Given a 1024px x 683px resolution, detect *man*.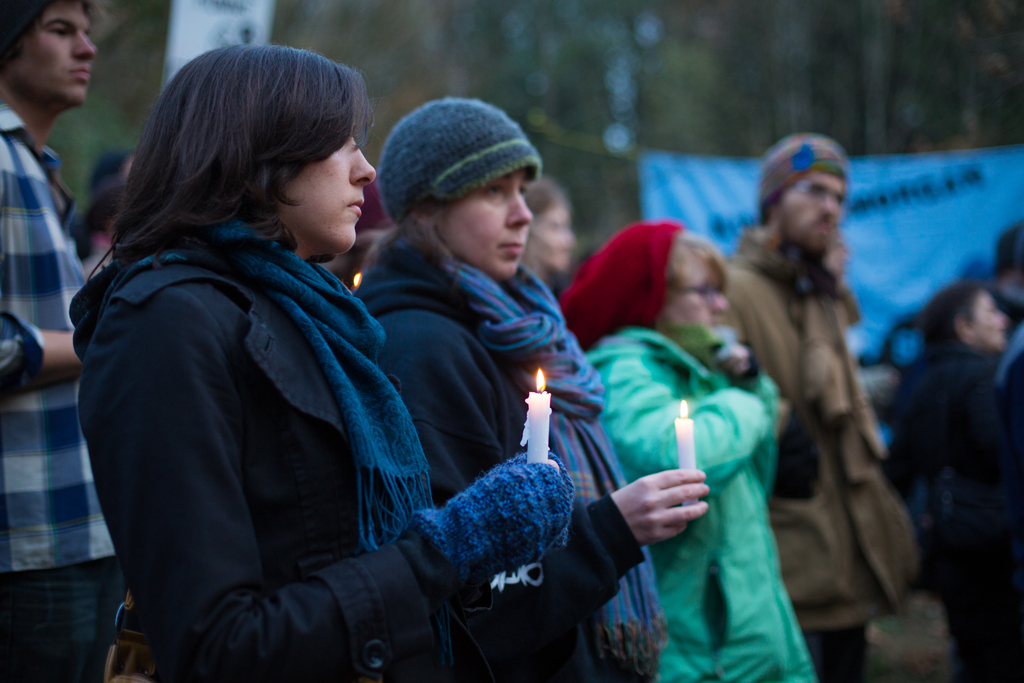
bbox=[0, 0, 126, 682].
